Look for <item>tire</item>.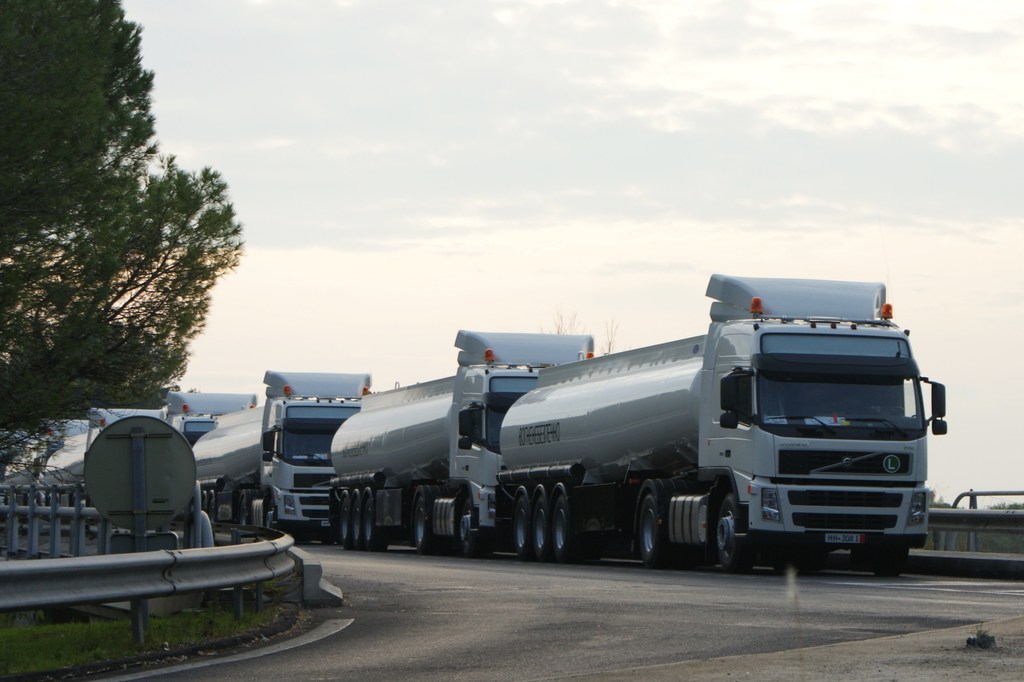
Found: BBox(507, 492, 529, 560).
